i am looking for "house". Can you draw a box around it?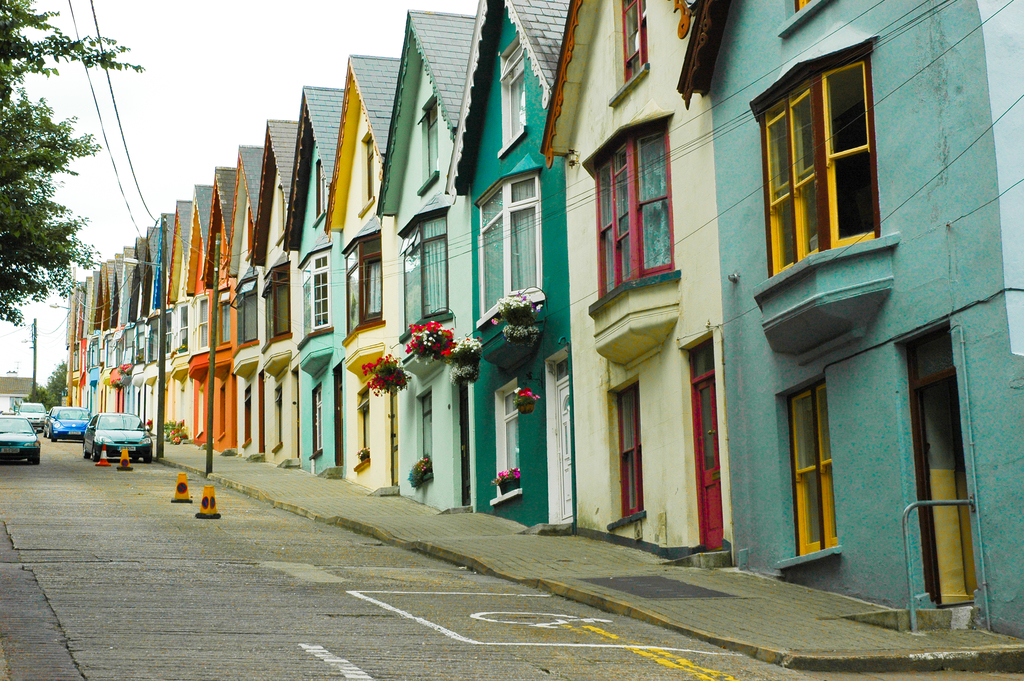
Sure, the bounding box is [left=118, top=246, right=150, bottom=421].
